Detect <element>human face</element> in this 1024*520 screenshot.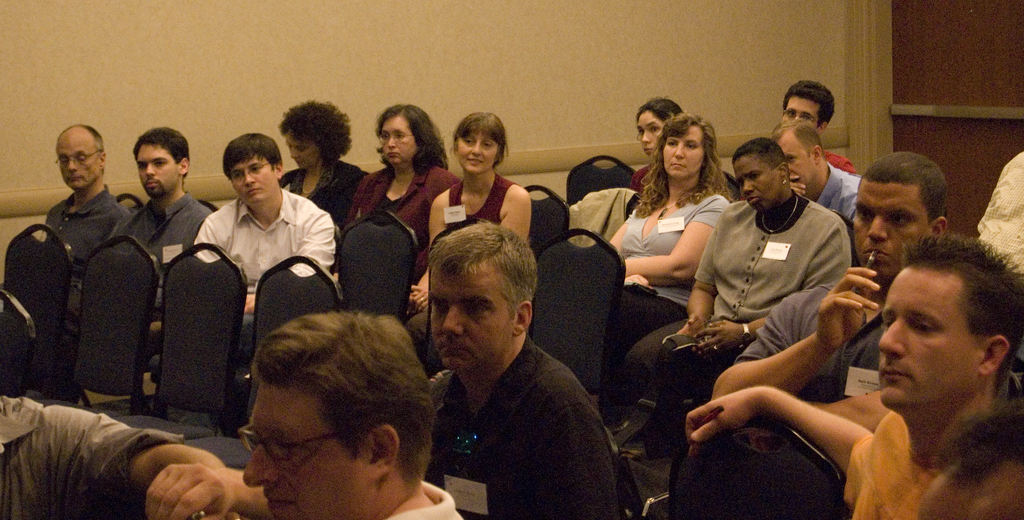
Detection: {"x1": 912, "y1": 469, "x2": 1023, "y2": 519}.
